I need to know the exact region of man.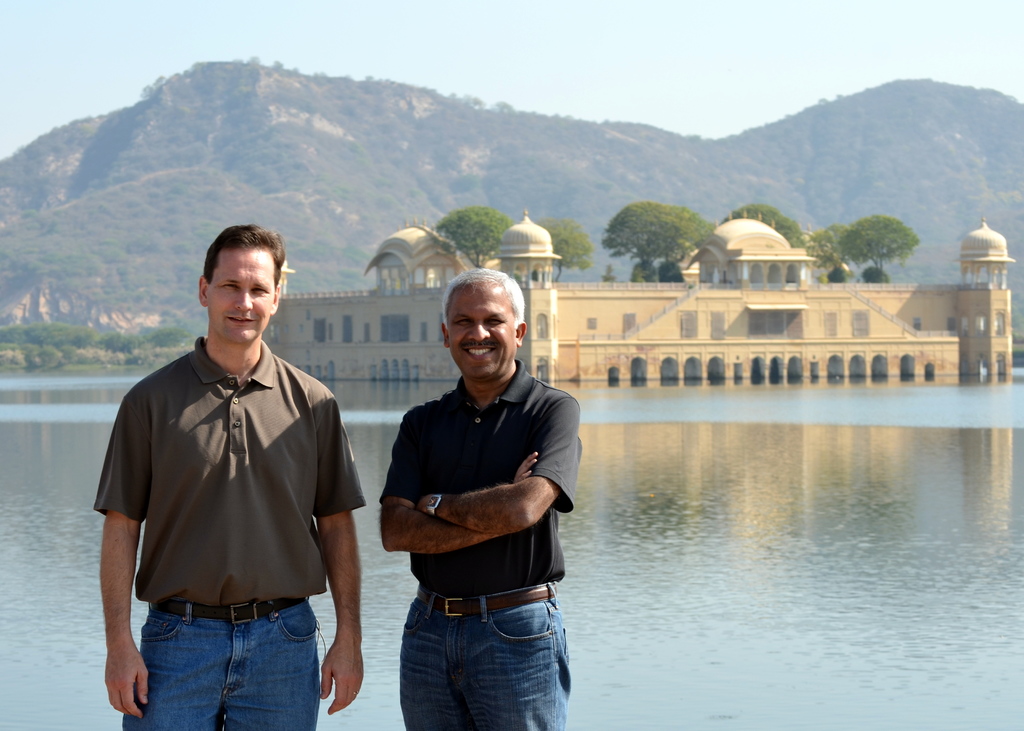
Region: {"x1": 93, "y1": 223, "x2": 367, "y2": 730}.
